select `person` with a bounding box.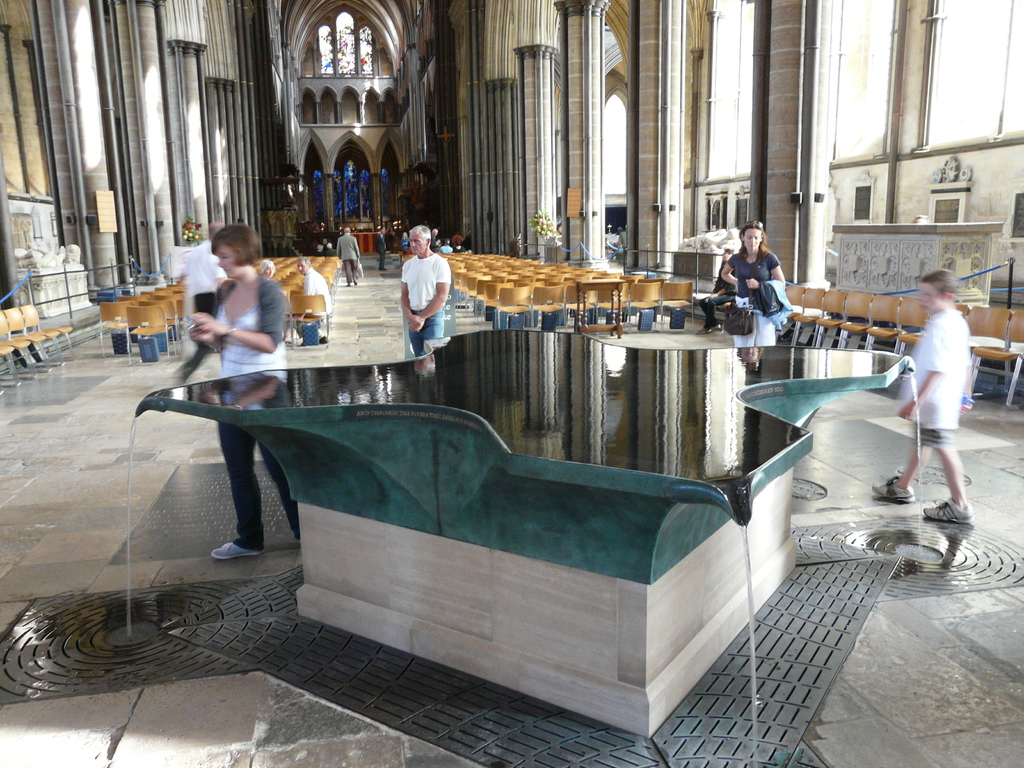
[x1=388, y1=216, x2=441, y2=332].
